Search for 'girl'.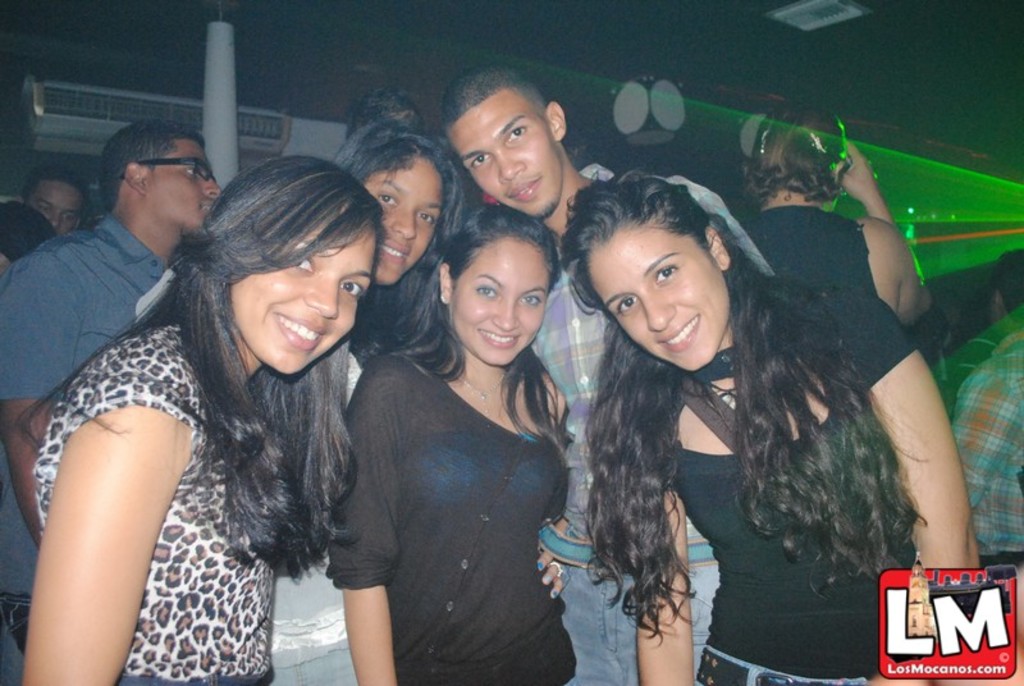
Found at (left=20, top=159, right=390, bottom=685).
